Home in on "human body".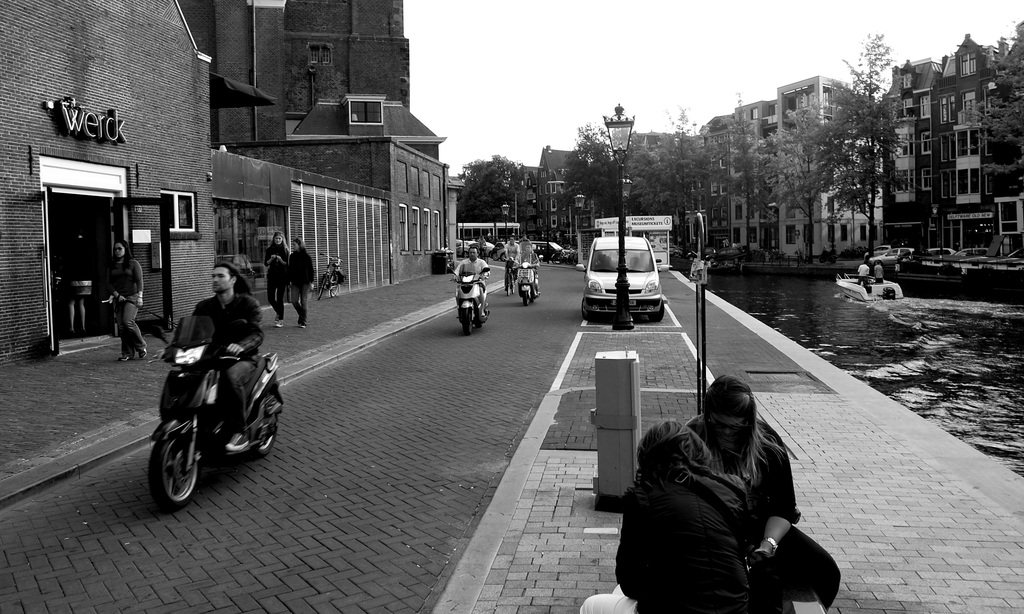
Homed in at <box>289,251,316,326</box>.
